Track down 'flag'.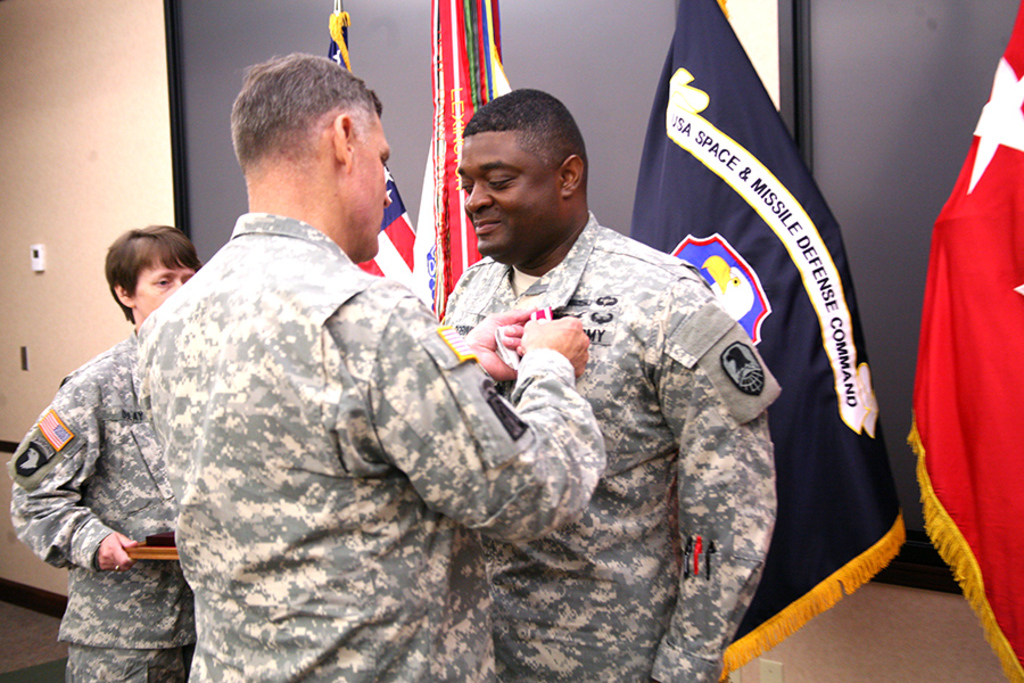
Tracked to bbox=[628, 0, 914, 682].
